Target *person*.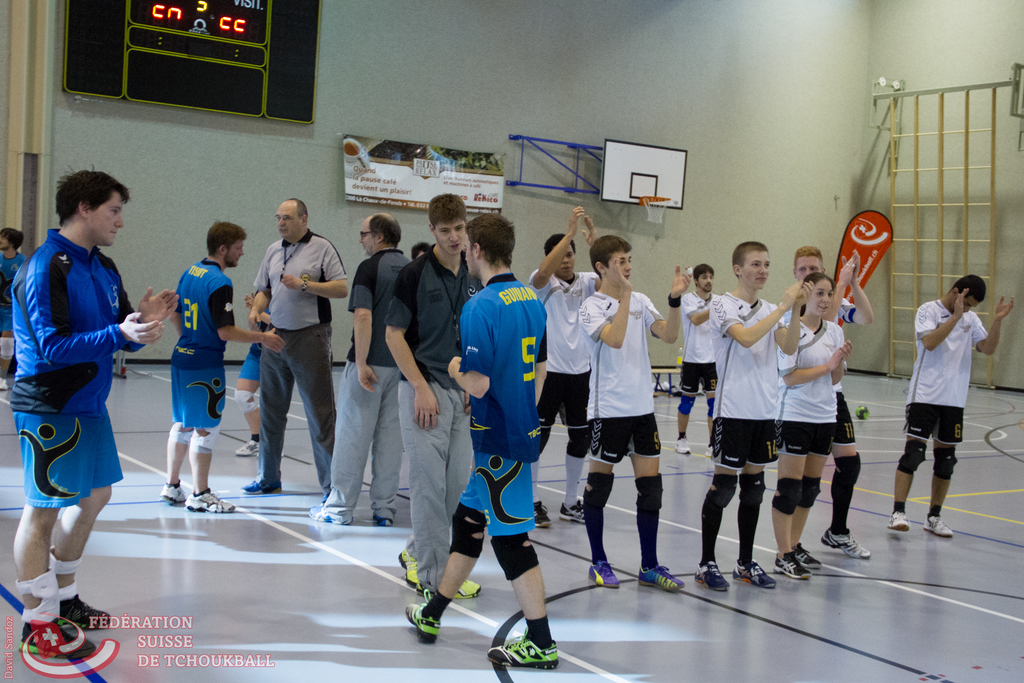
Target region: <region>245, 200, 333, 494</region>.
